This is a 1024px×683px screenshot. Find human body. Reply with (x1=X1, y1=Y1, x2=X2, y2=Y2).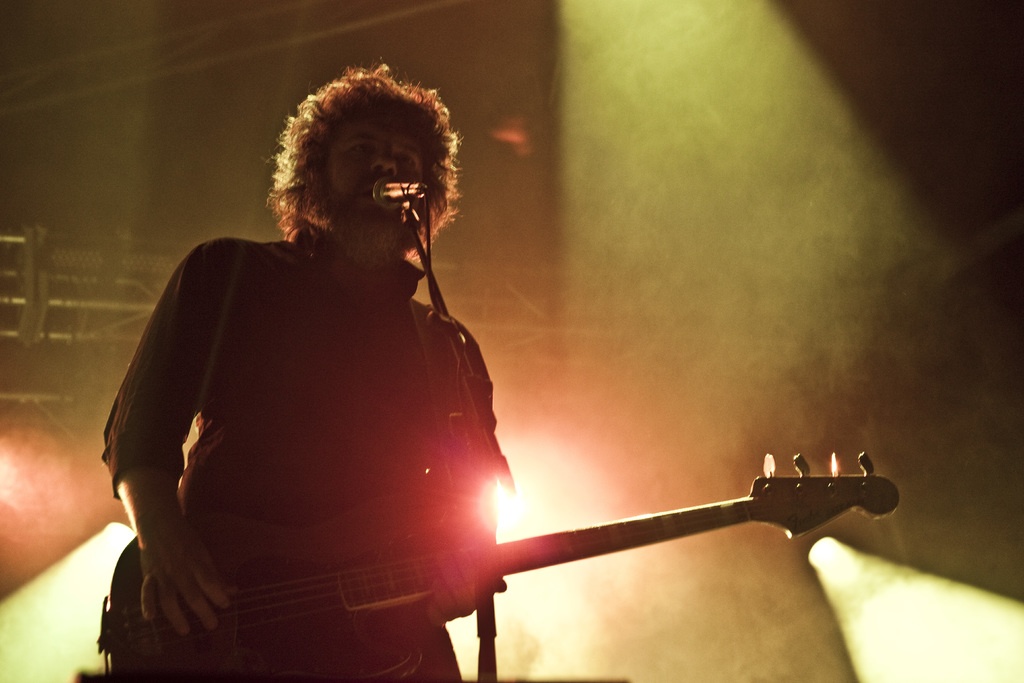
(x1=95, y1=103, x2=538, y2=682).
